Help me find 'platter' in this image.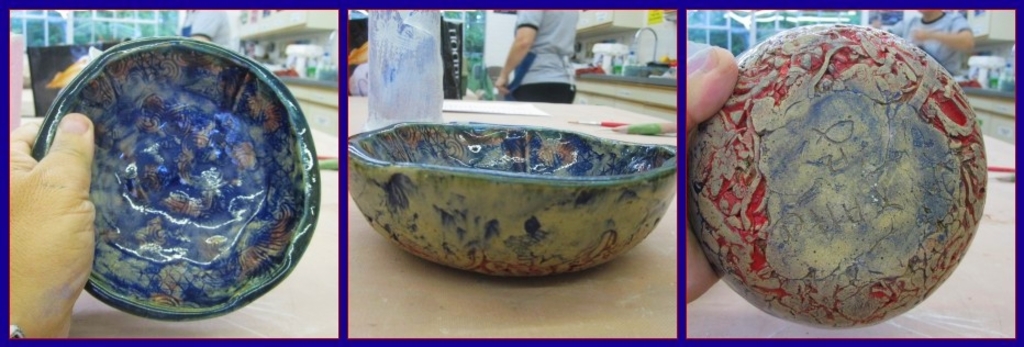
Found it: x1=34 y1=37 x2=321 y2=323.
